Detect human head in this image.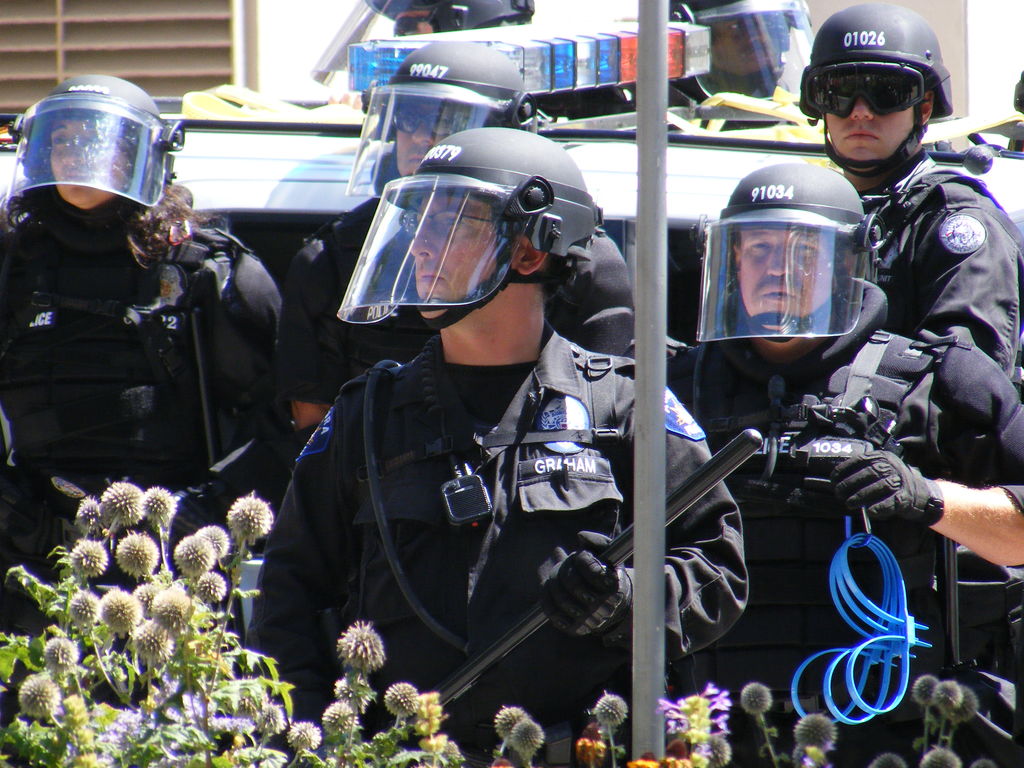
Detection: <region>308, 0, 532, 82</region>.
